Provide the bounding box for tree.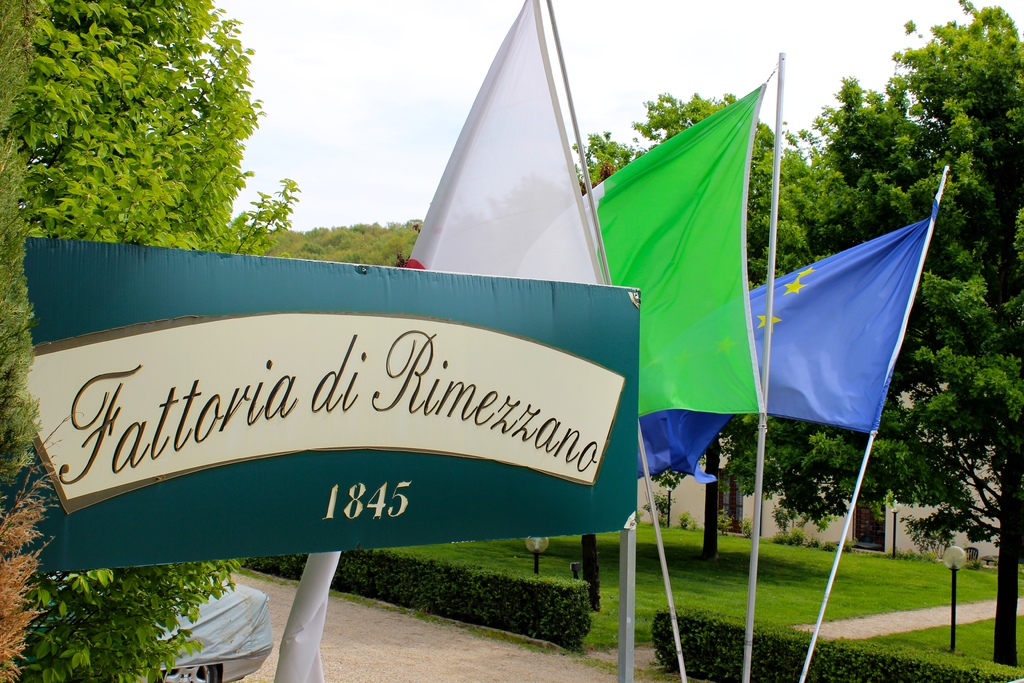
rect(0, 4, 301, 680).
